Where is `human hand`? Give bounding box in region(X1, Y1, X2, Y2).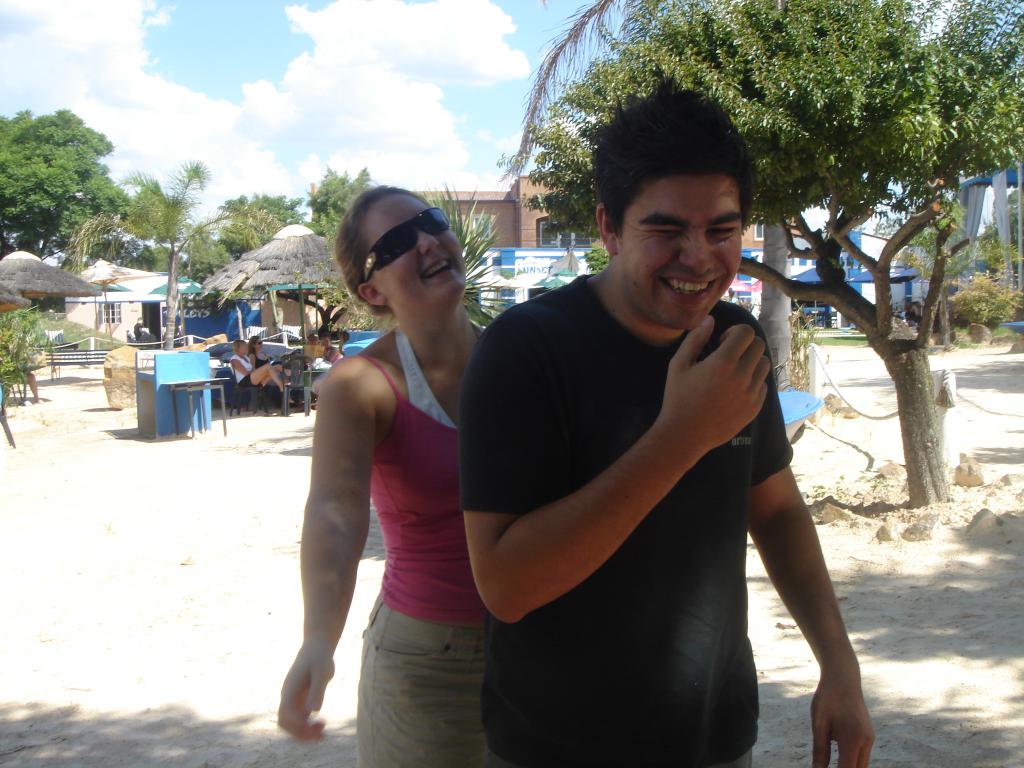
region(810, 675, 877, 767).
